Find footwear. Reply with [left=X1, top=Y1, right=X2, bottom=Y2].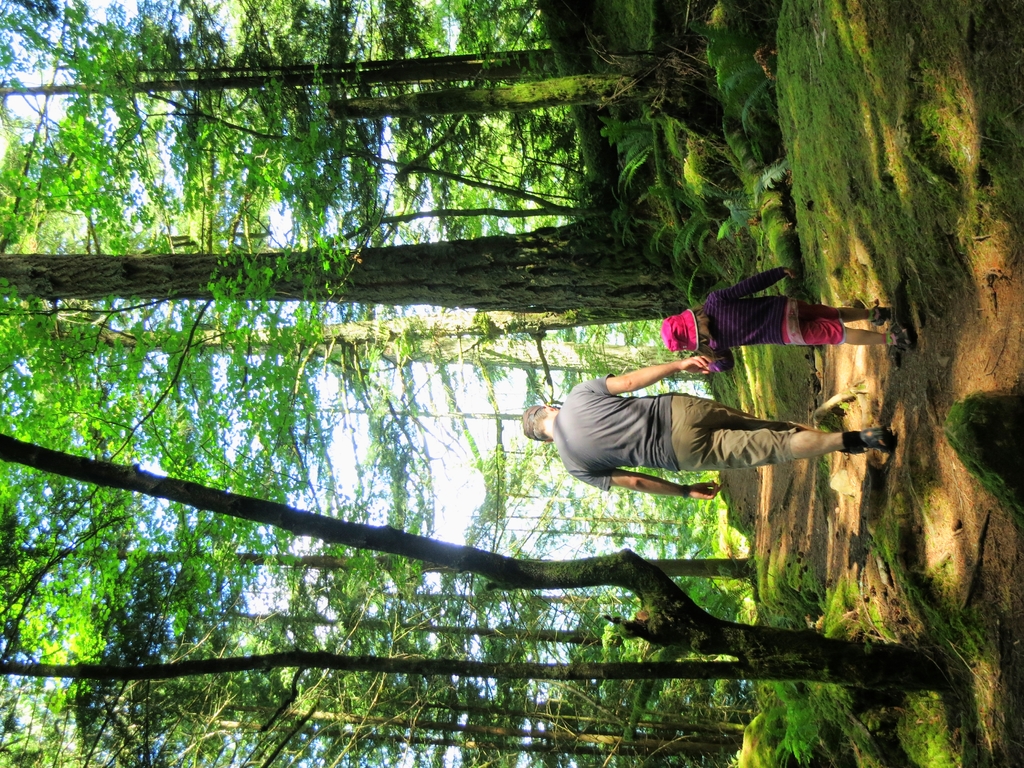
[left=864, top=305, right=892, bottom=328].
